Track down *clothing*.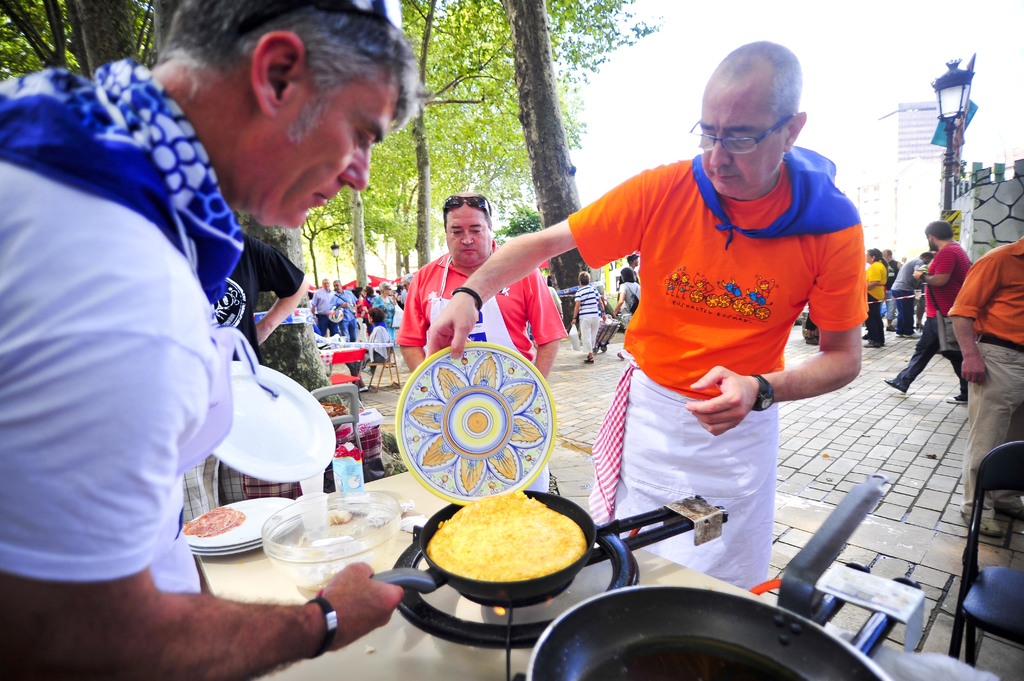
Tracked to pyautogui.locateOnScreen(936, 231, 1023, 517).
